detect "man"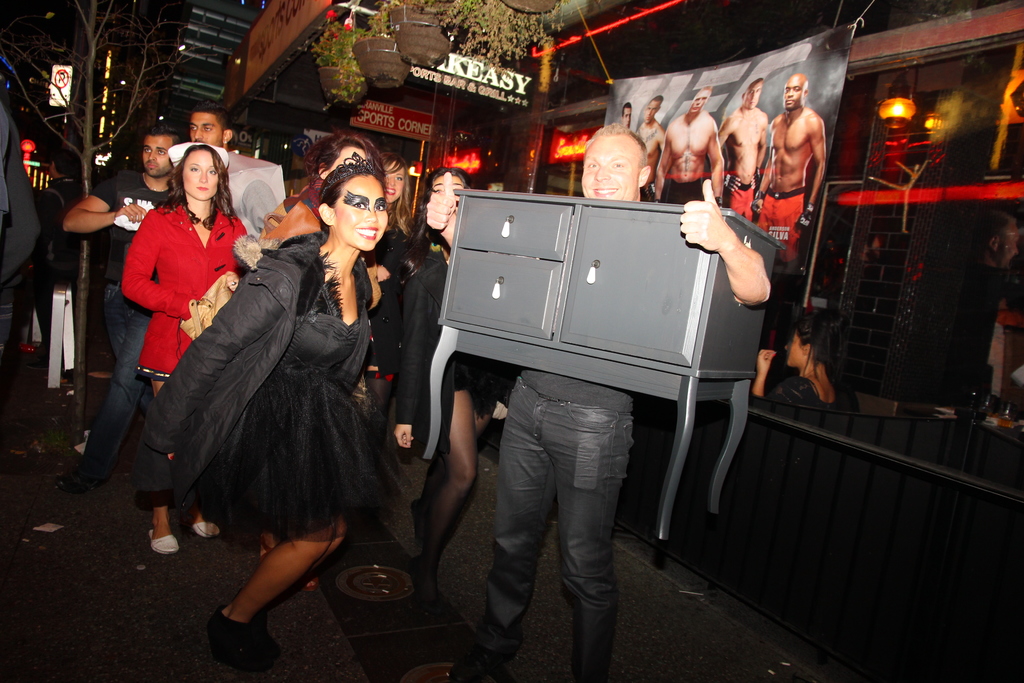
l=931, t=205, r=1020, b=404
